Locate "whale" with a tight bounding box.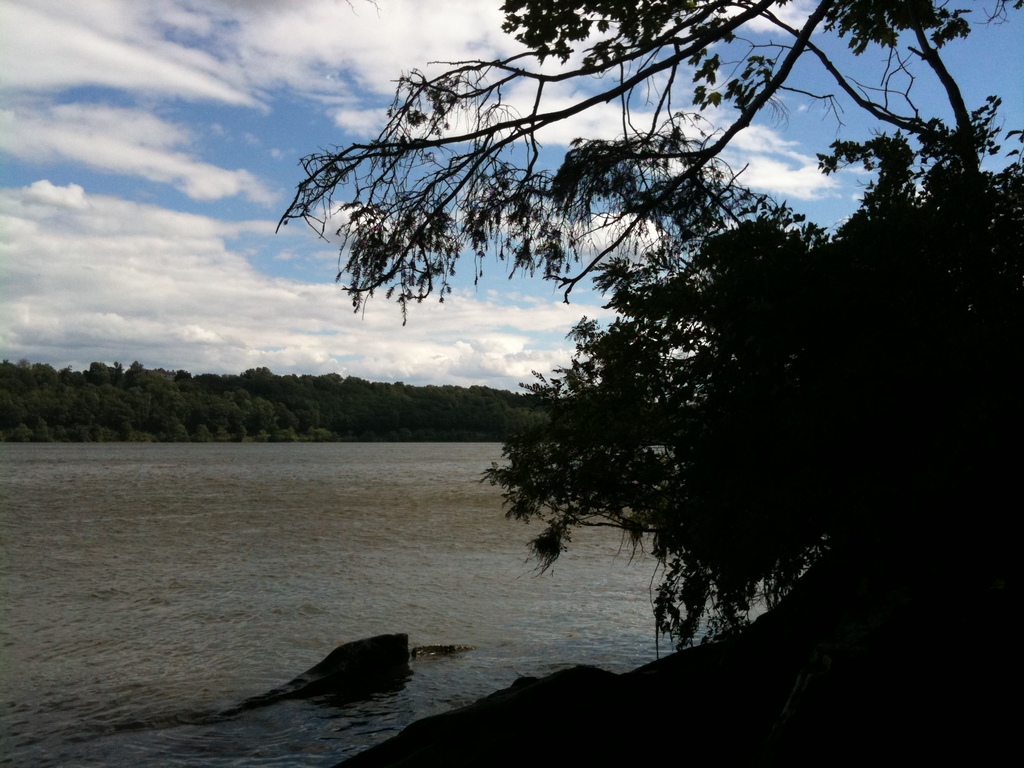
[222, 632, 413, 714].
